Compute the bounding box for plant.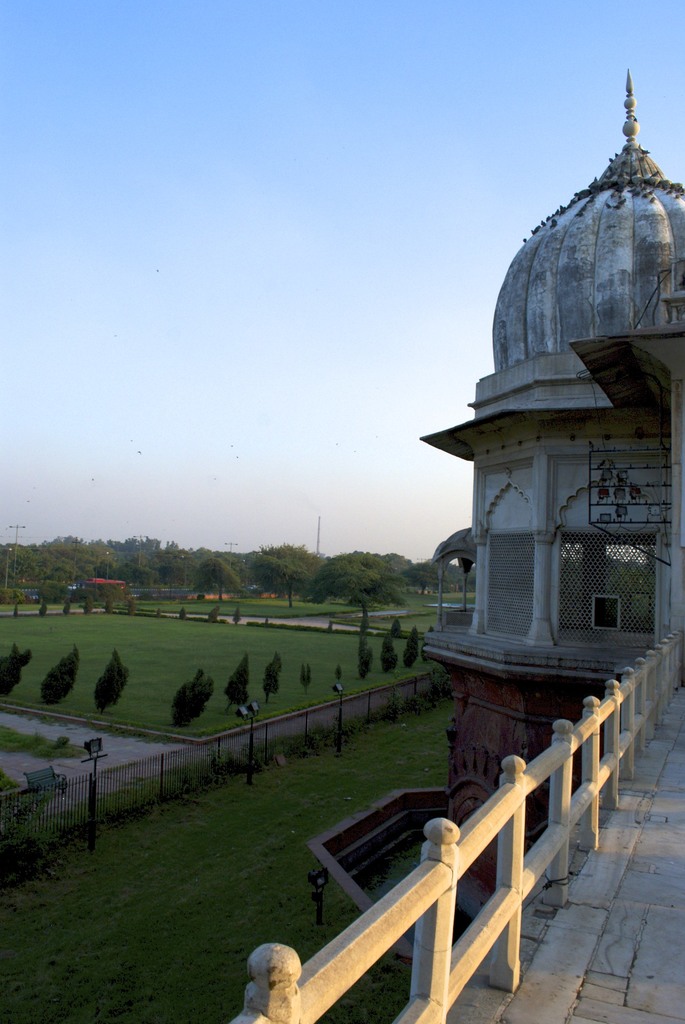
<region>129, 599, 143, 614</region>.
